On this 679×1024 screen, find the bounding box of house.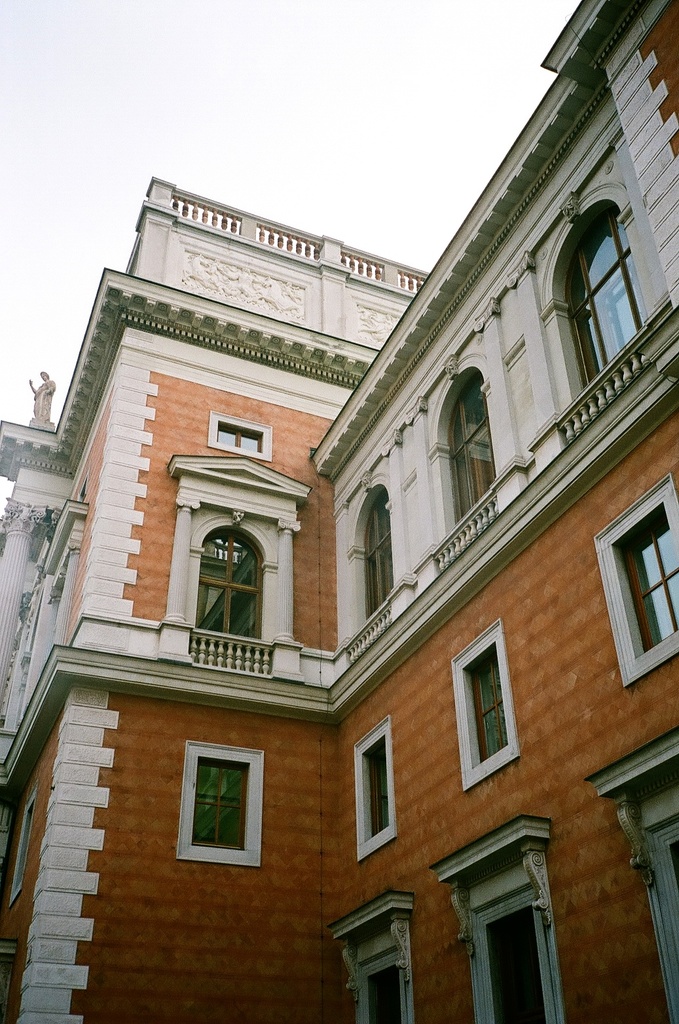
Bounding box: BBox(12, 87, 658, 1023).
